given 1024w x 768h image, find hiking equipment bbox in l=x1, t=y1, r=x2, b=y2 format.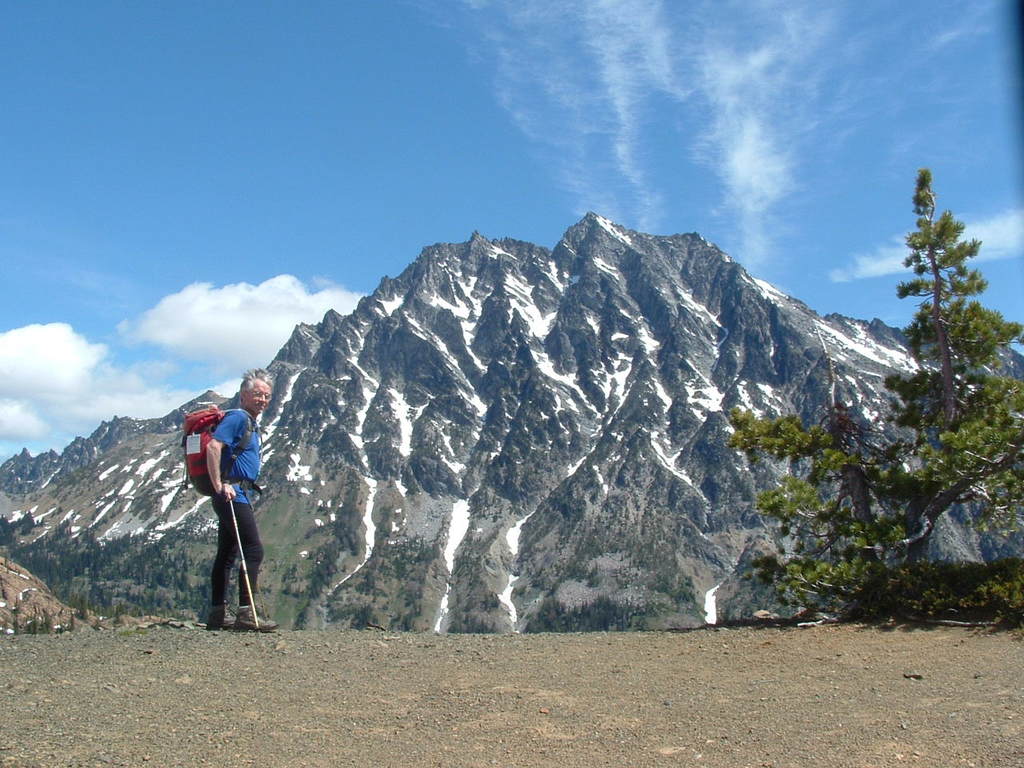
l=178, t=400, r=256, b=498.
